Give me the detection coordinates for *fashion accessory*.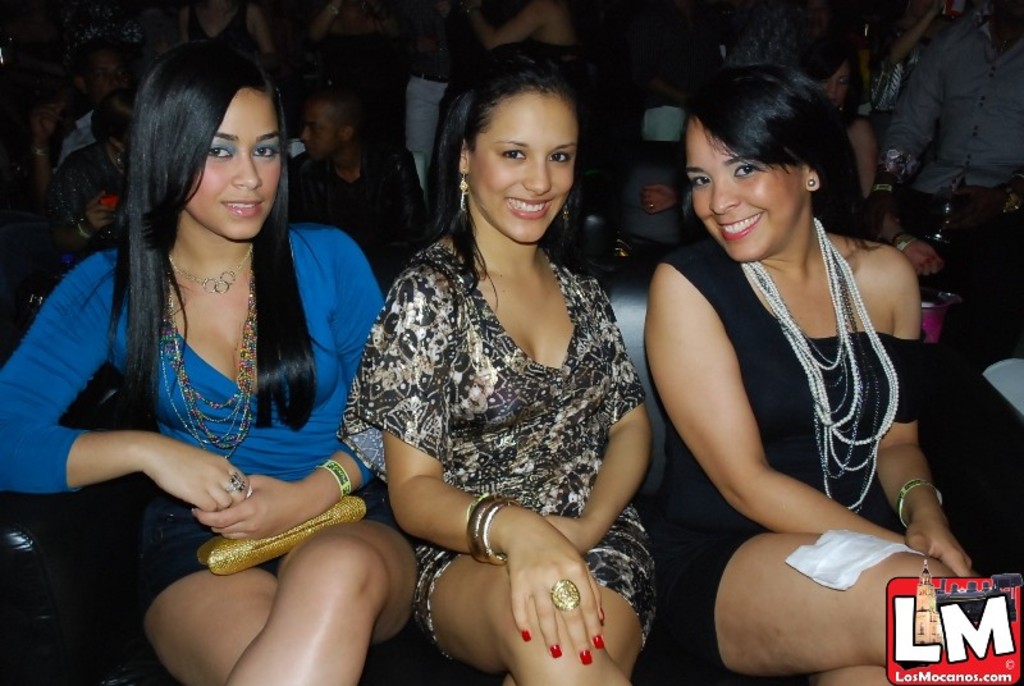
[x1=173, y1=253, x2=246, y2=297].
